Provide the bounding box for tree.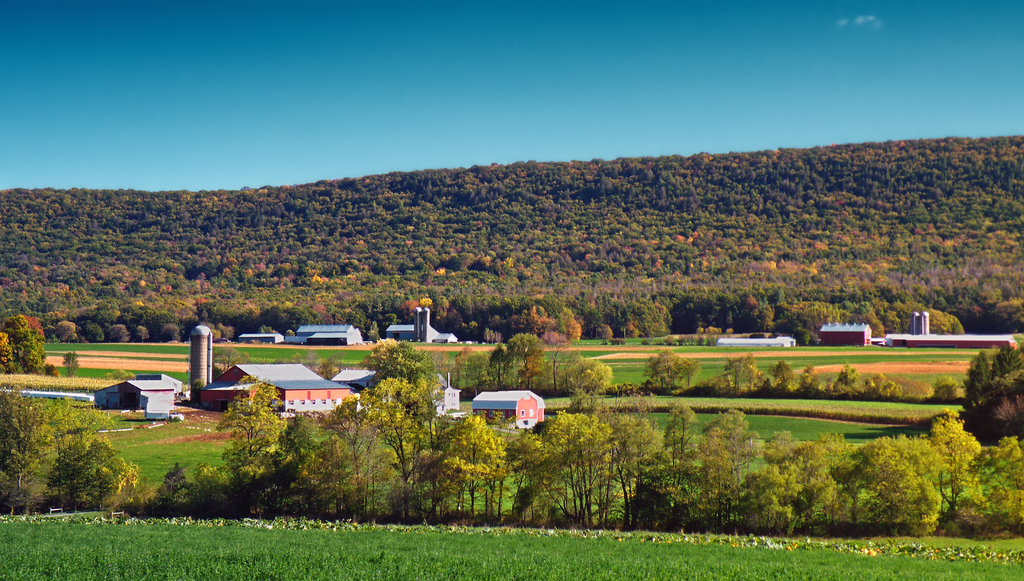
(723,352,760,395).
